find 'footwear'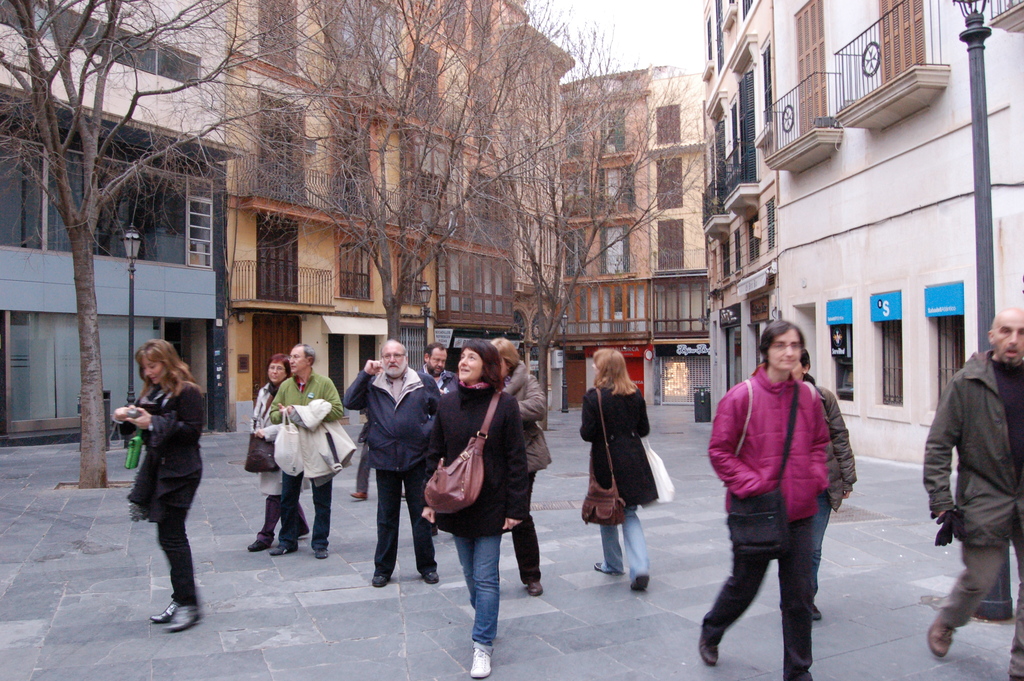
x1=148 y1=598 x2=182 y2=624
